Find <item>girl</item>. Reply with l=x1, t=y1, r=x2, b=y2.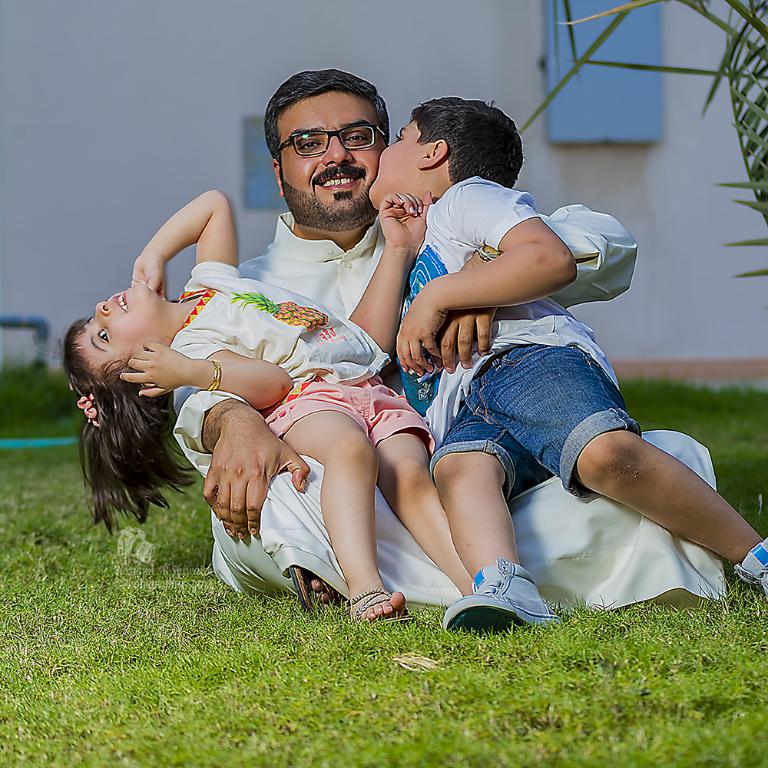
l=53, t=187, r=477, b=622.
